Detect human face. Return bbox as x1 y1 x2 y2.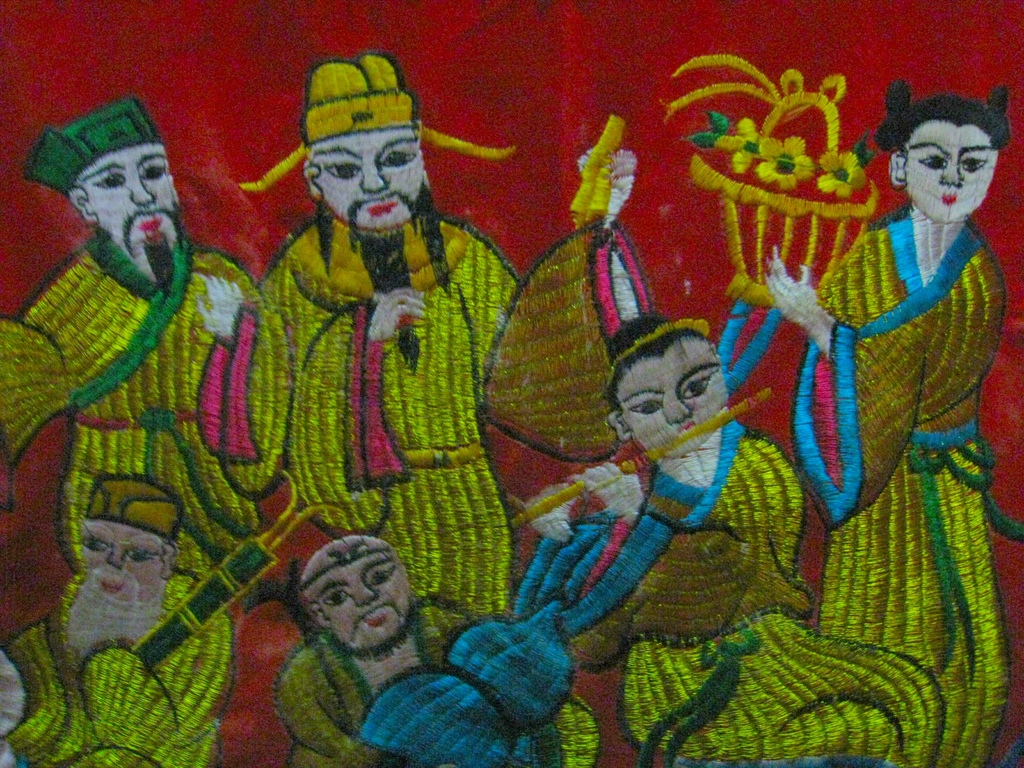
614 344 722 458.
